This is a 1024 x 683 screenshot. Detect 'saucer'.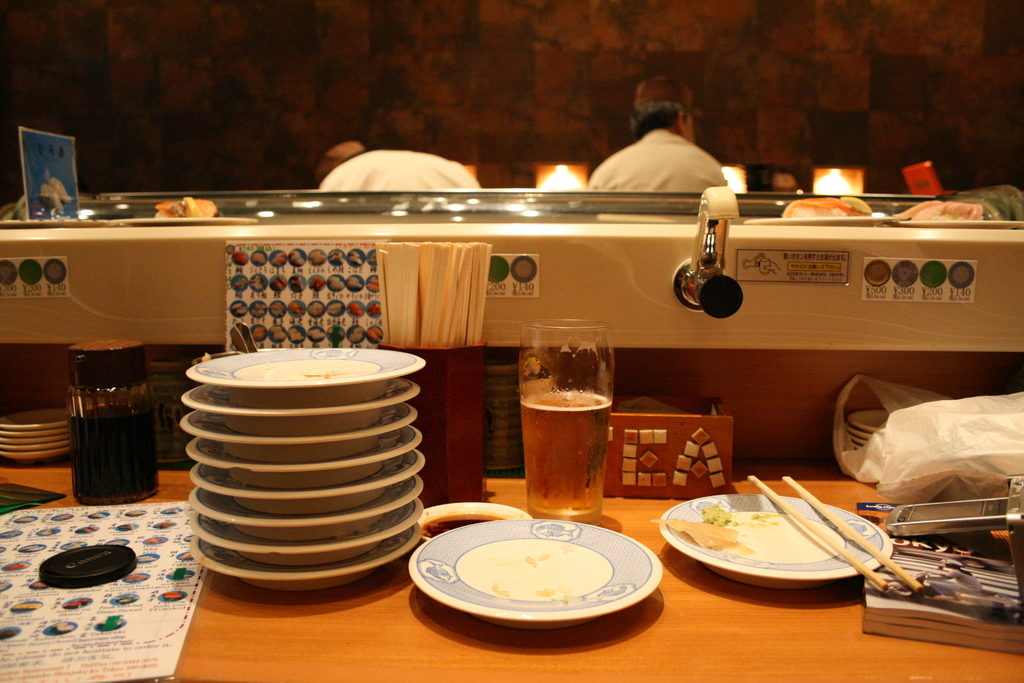
407,518,663,630.
